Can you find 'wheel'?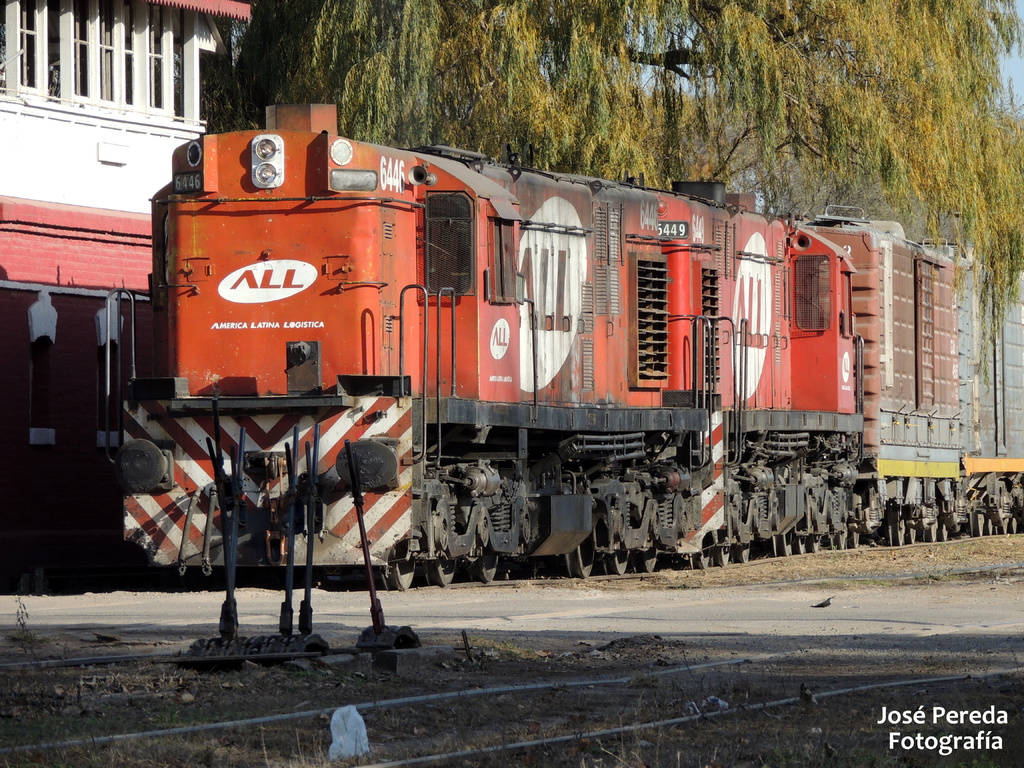
Yes, bounding box: bbox=[996, 513, 1012, 537].
